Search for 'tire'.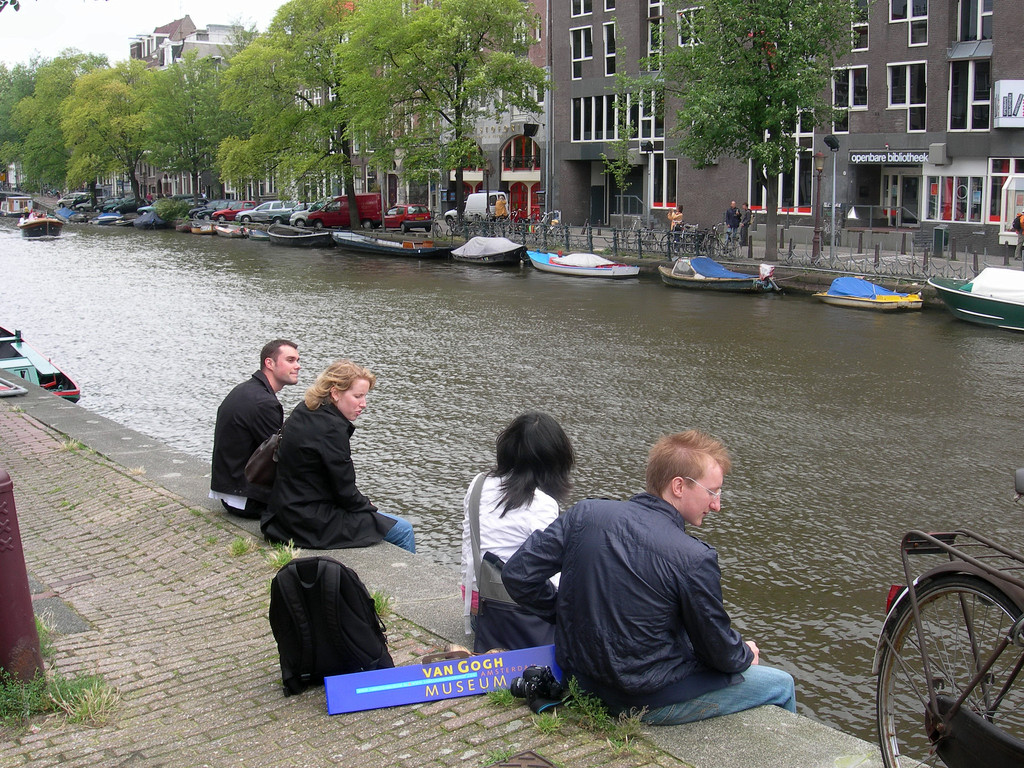
Found at <bbox>70, 205, 78, 209</bbox>.
